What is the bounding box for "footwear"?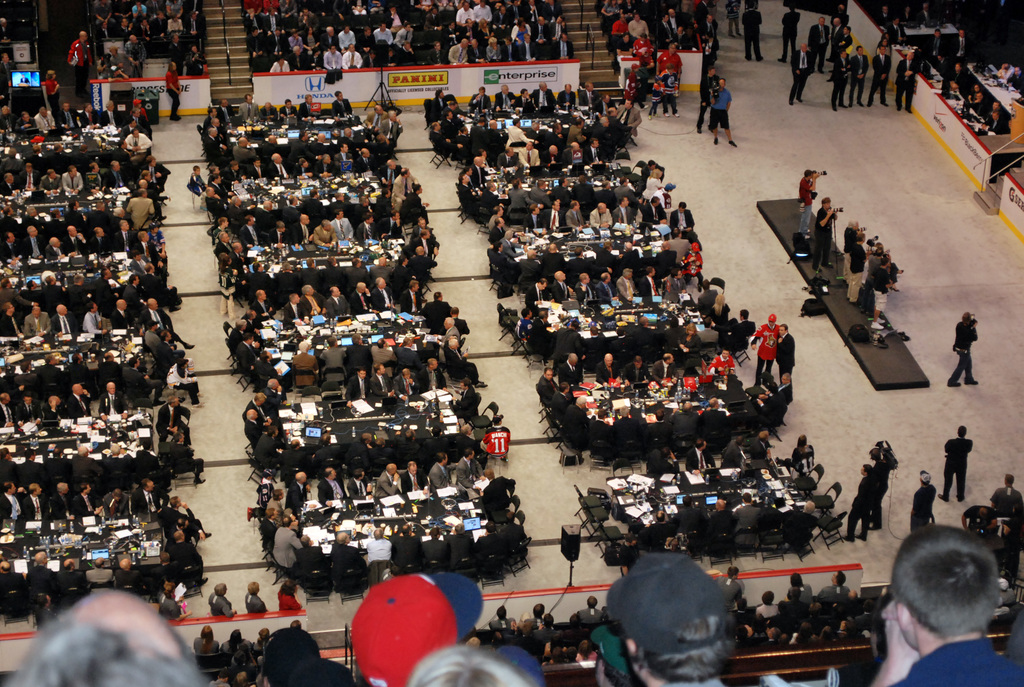
box(169, 302, 179, 314).
